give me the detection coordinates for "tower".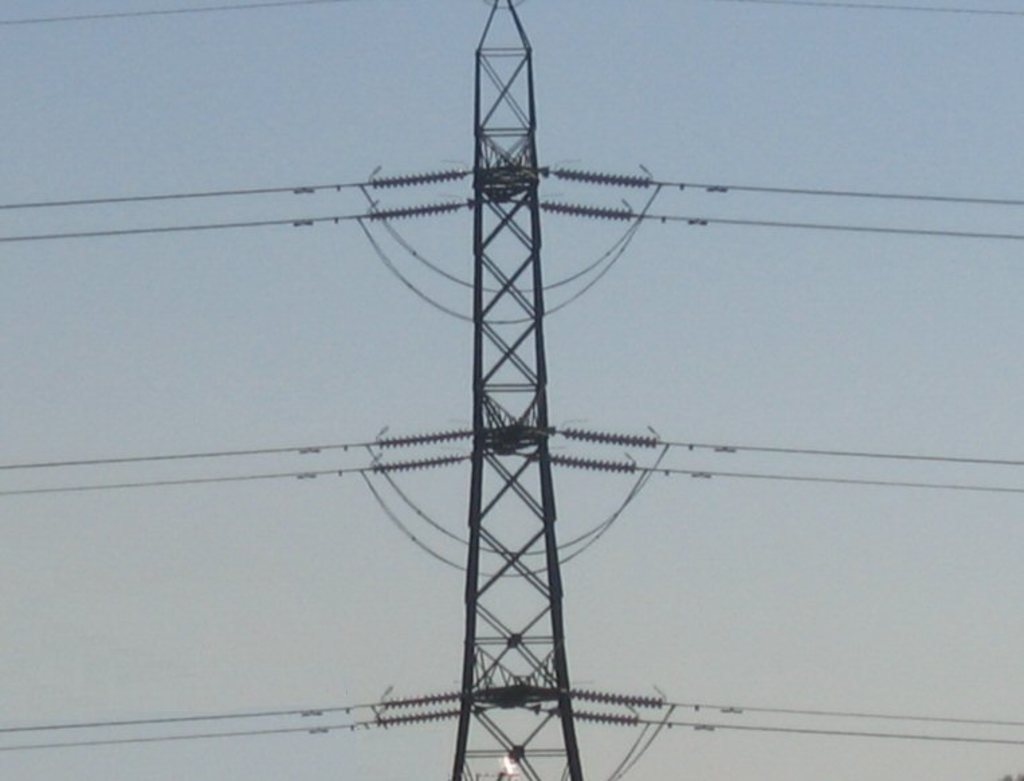
419/0/609/780.
